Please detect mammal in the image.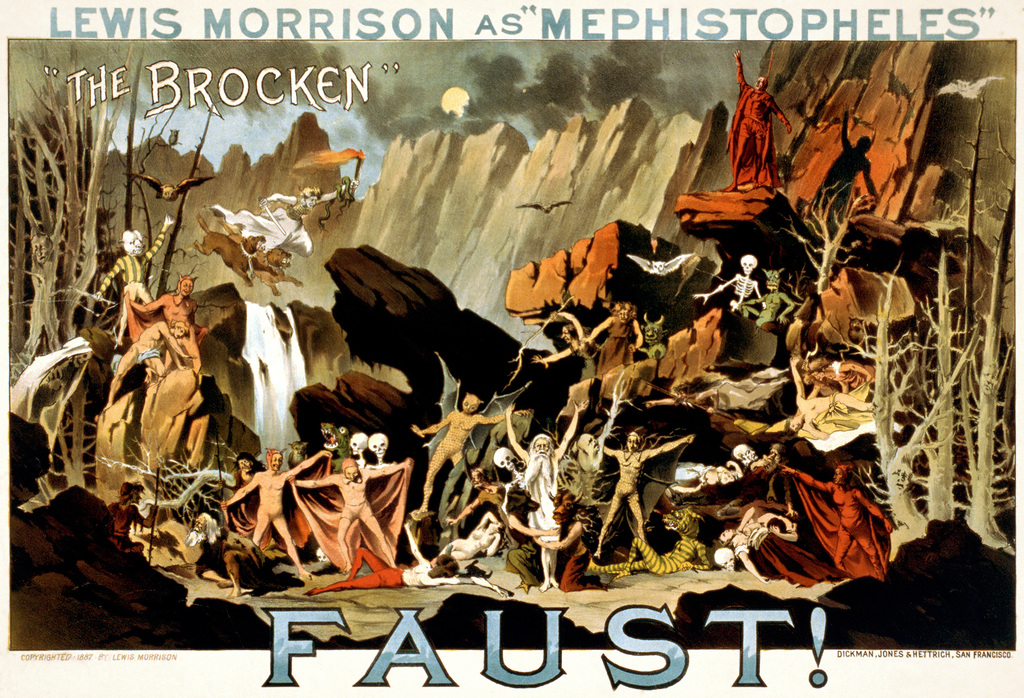
BBox(598, 426, 692, 559).
